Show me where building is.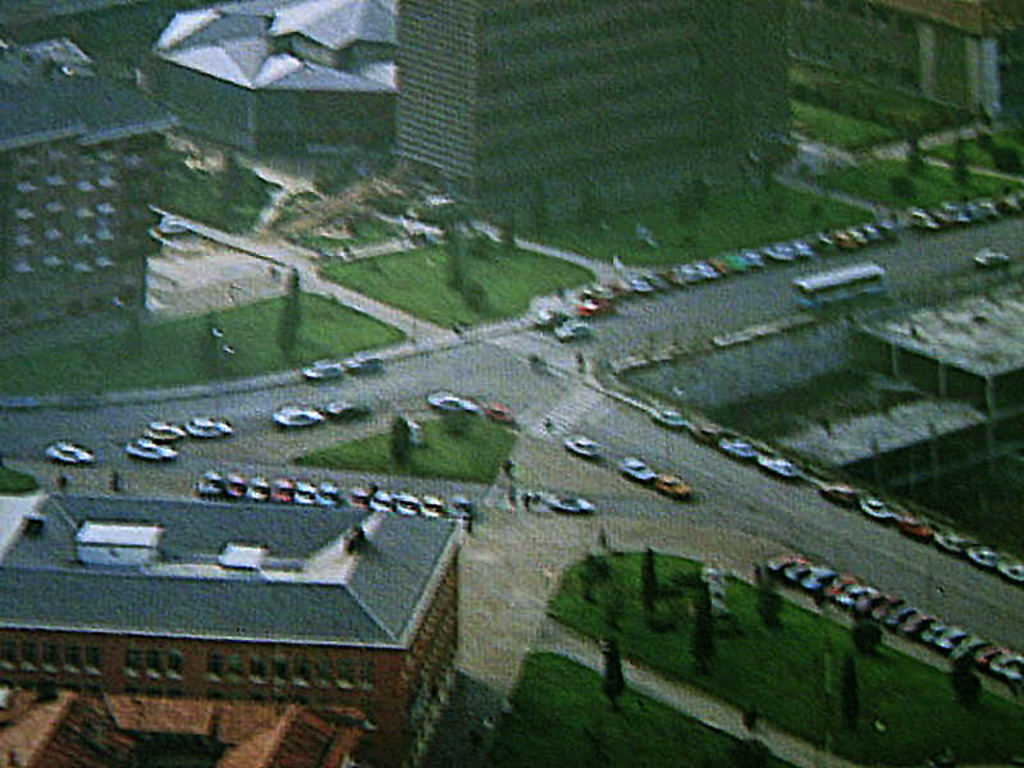
building is at x1=0 y1=486 x2=462 y2=767.
